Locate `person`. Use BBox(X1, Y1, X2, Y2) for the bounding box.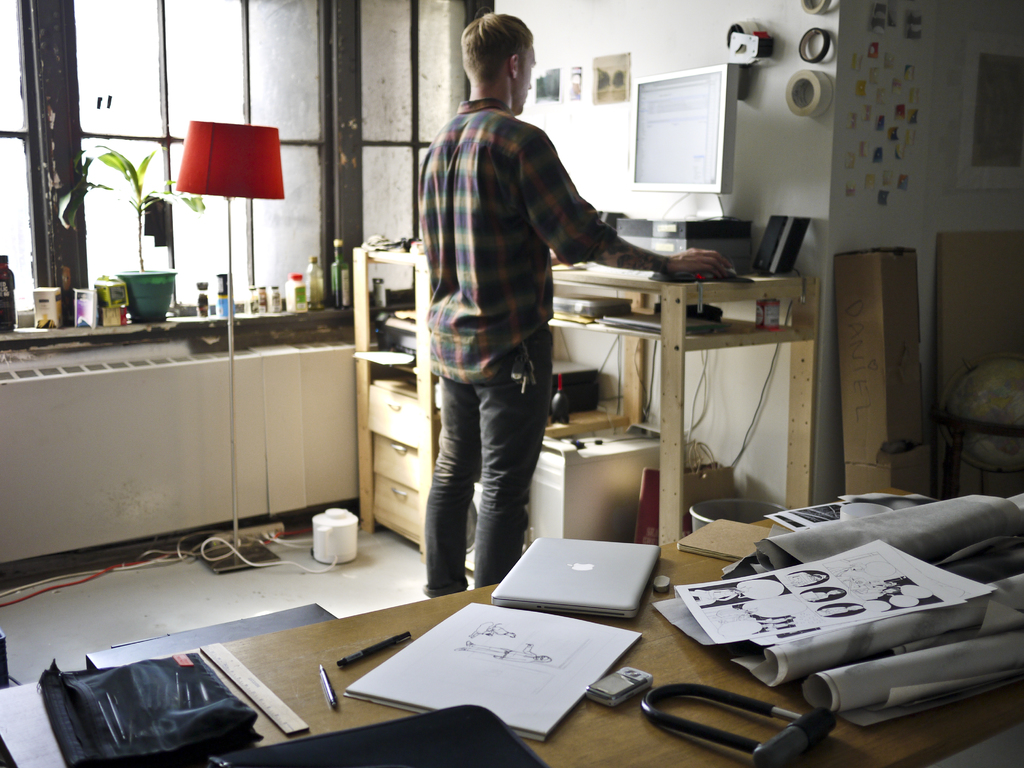
BBox(423, 12, 737, 598).
